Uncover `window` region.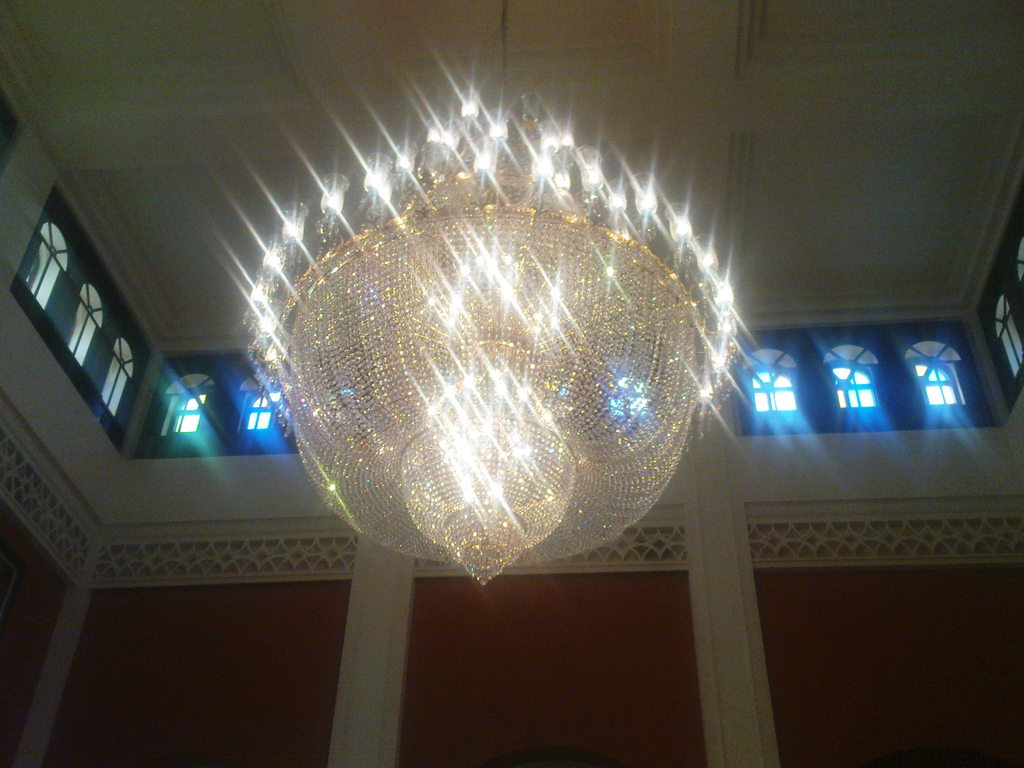
Uncovered: 16, 205, 145, 420.
